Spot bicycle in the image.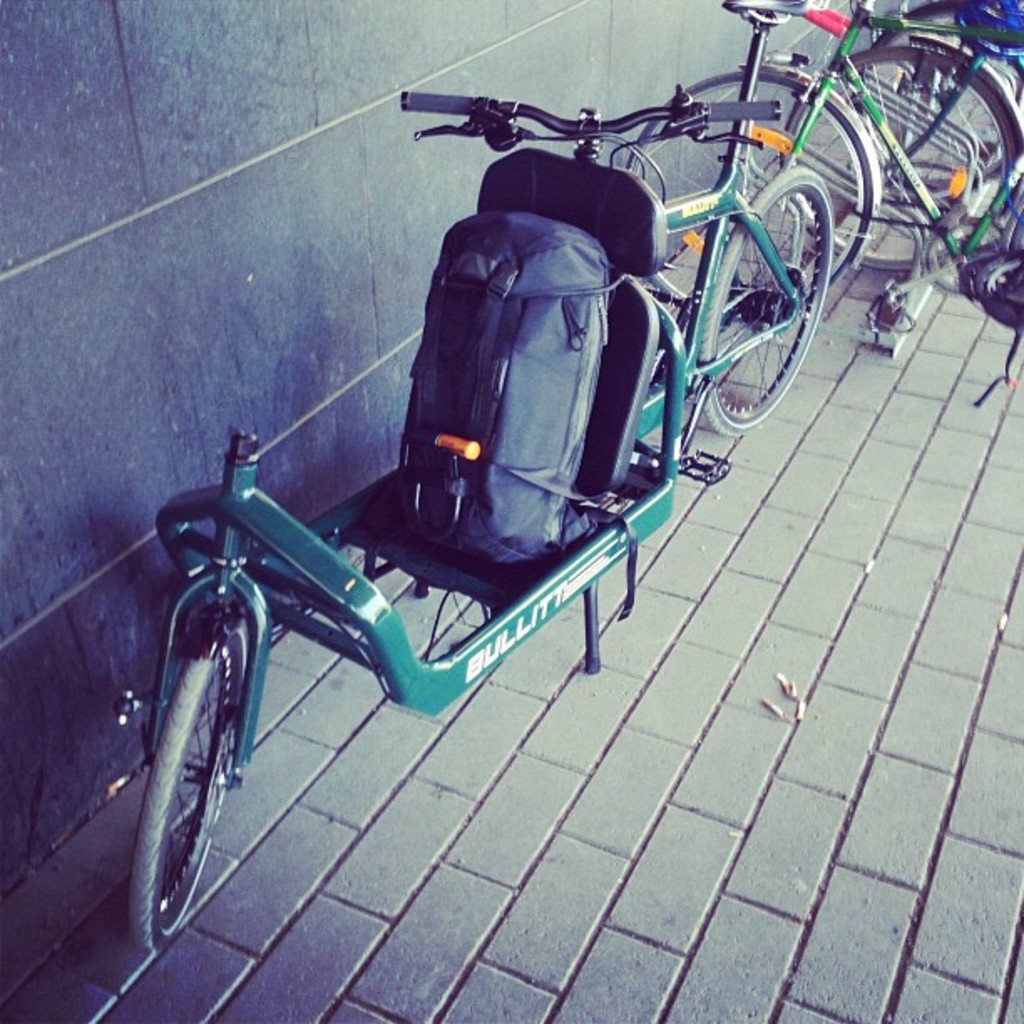
bicycle found at {"x1": 783, "y1": 0, "x2": 1022, "y2": 279}.
